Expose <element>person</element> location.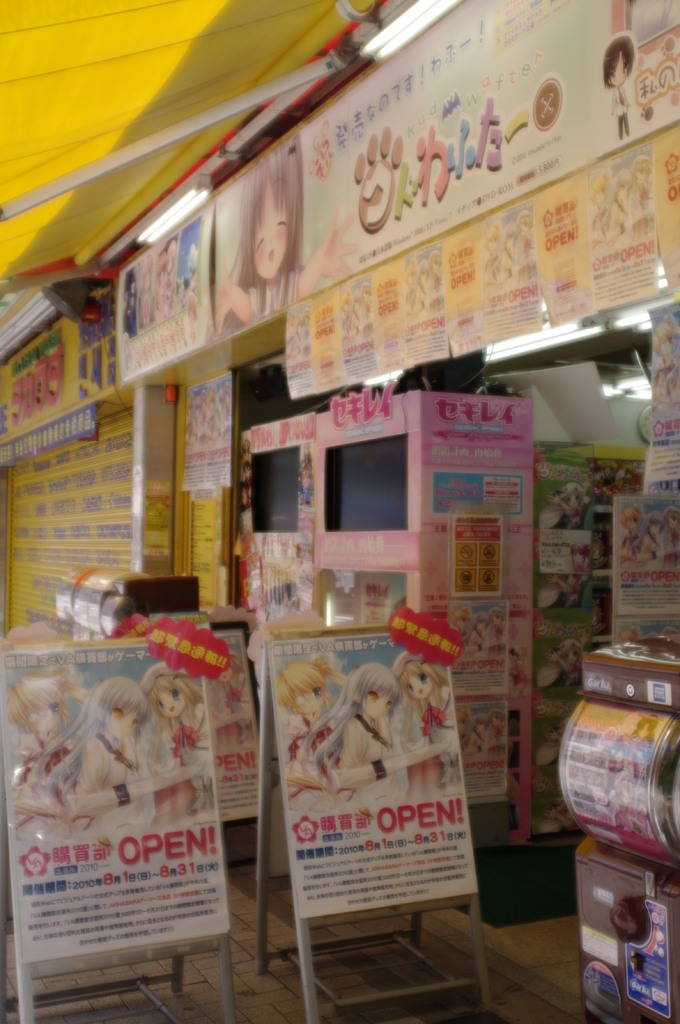
Exposed at [x1=325, y1=664, x2=404, y2=808].
